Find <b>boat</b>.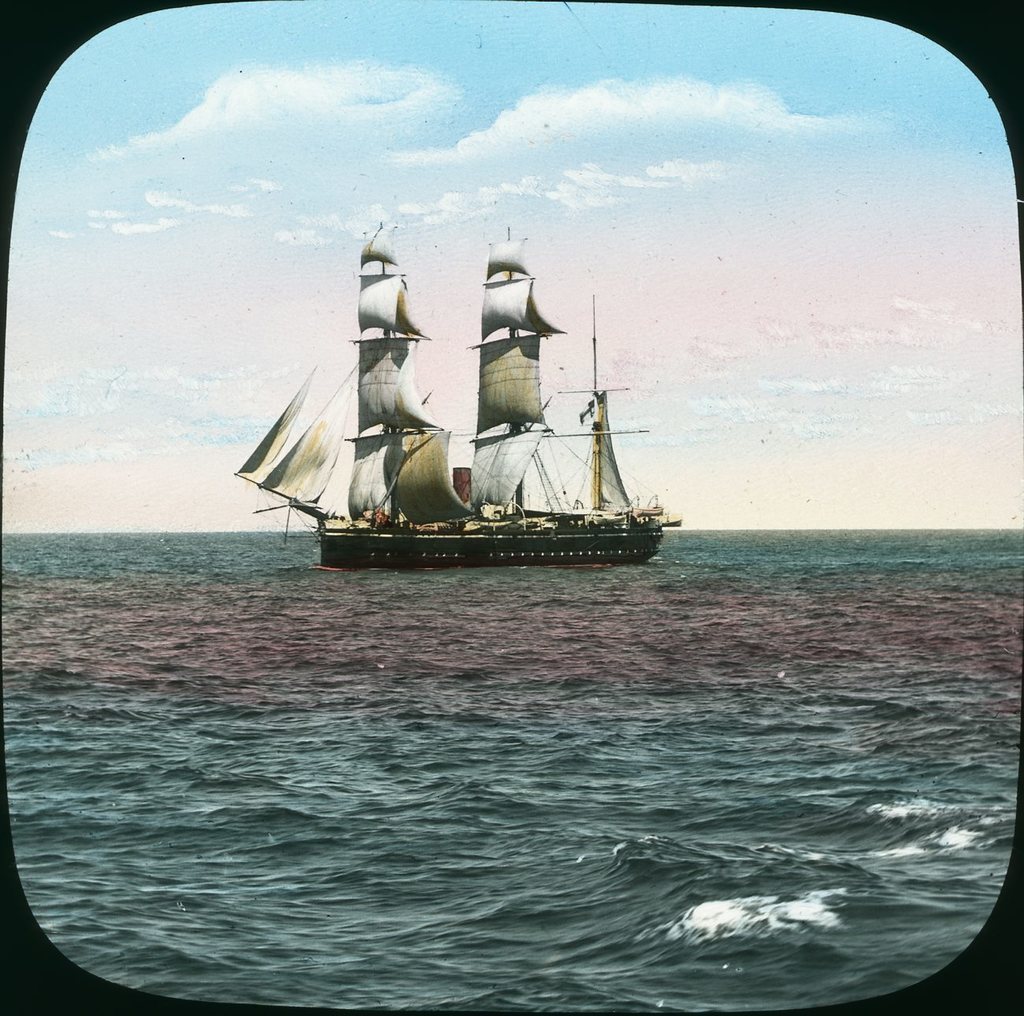
(211, 243, 687, 592).
